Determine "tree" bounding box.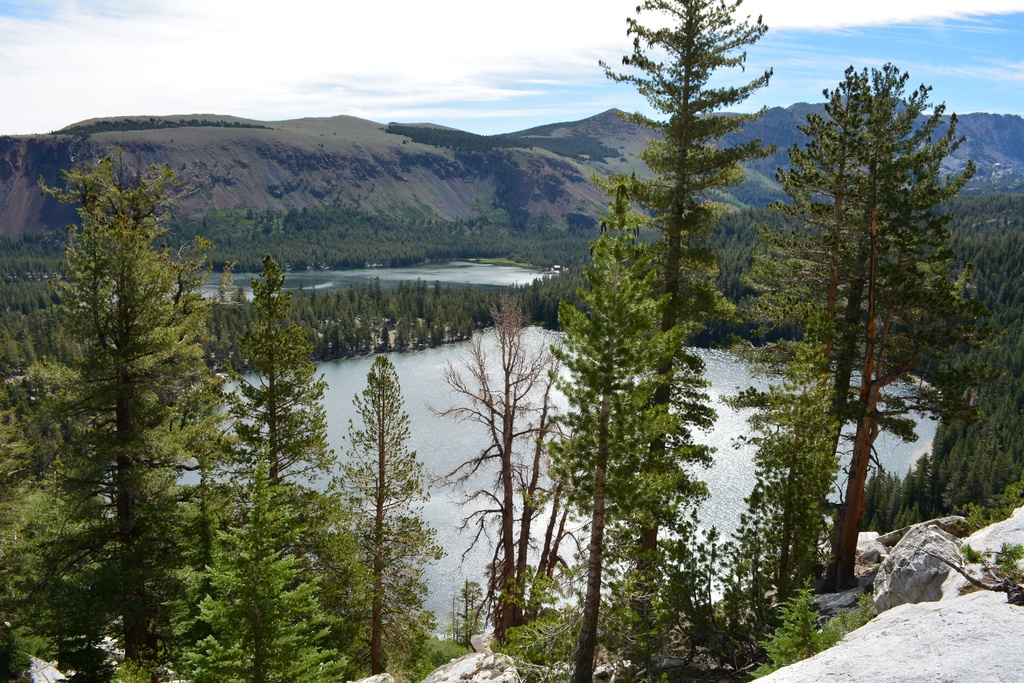
Determined: [x1=433, y1=298, x2=559, y2=645].
